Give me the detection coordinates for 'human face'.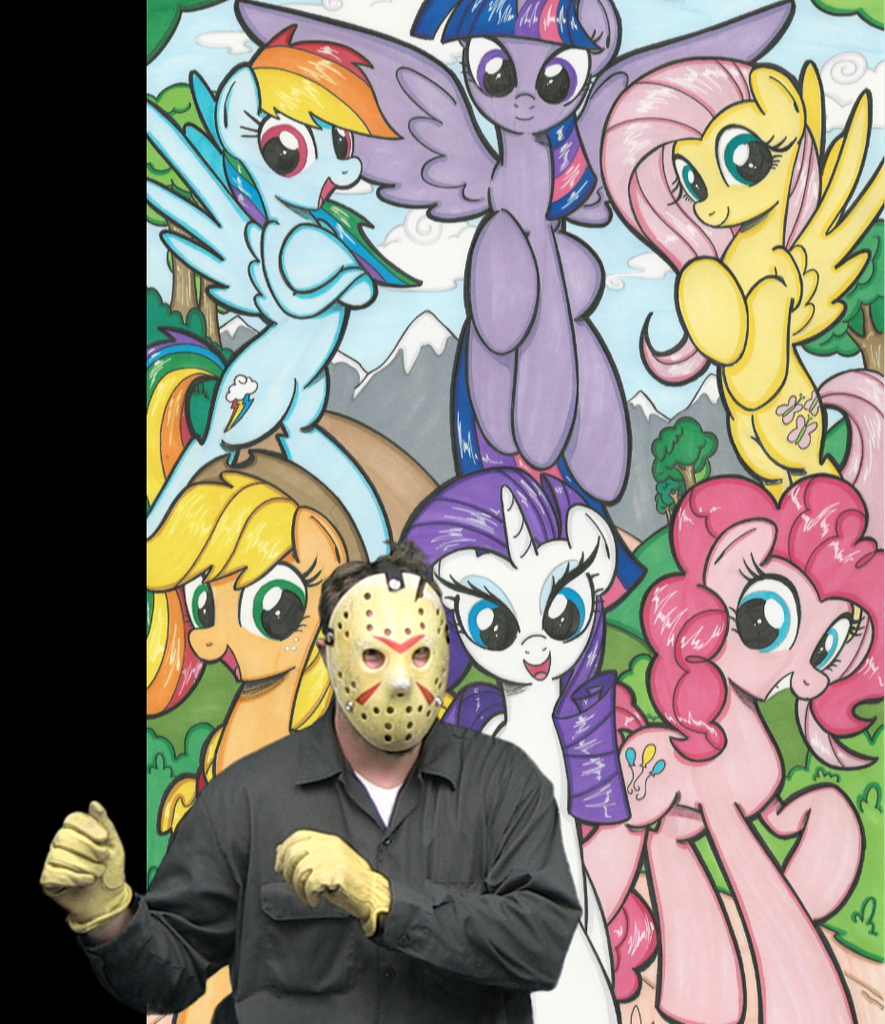
360/646/431/668.
